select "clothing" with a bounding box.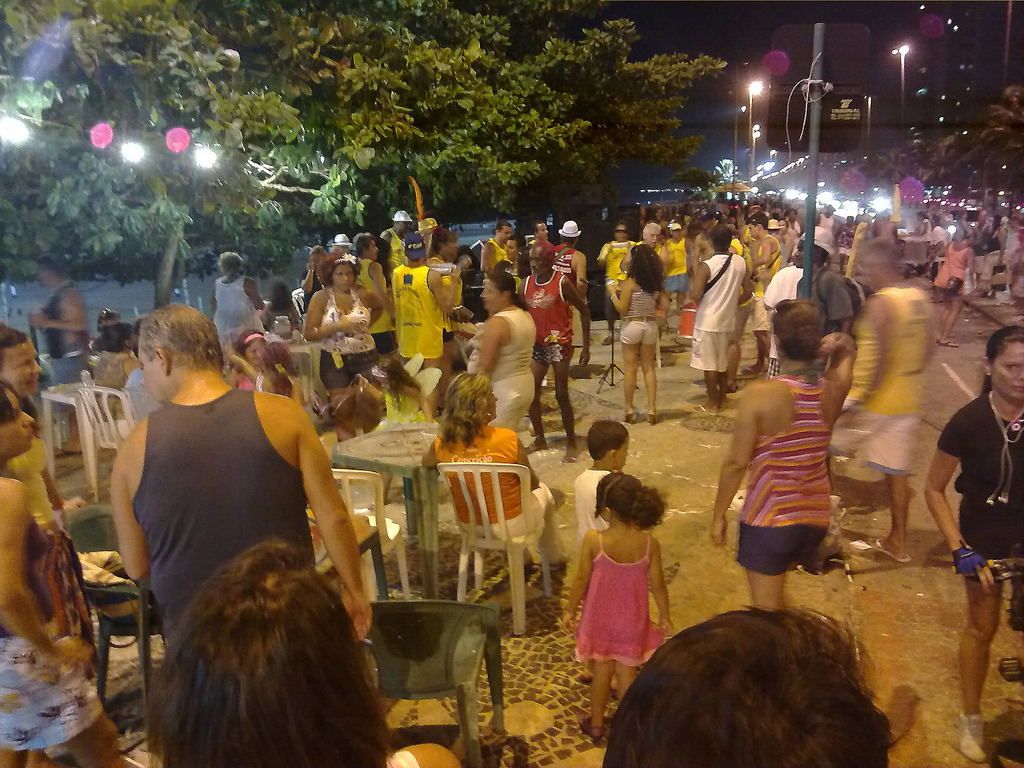
616, 276, 660, 346.
